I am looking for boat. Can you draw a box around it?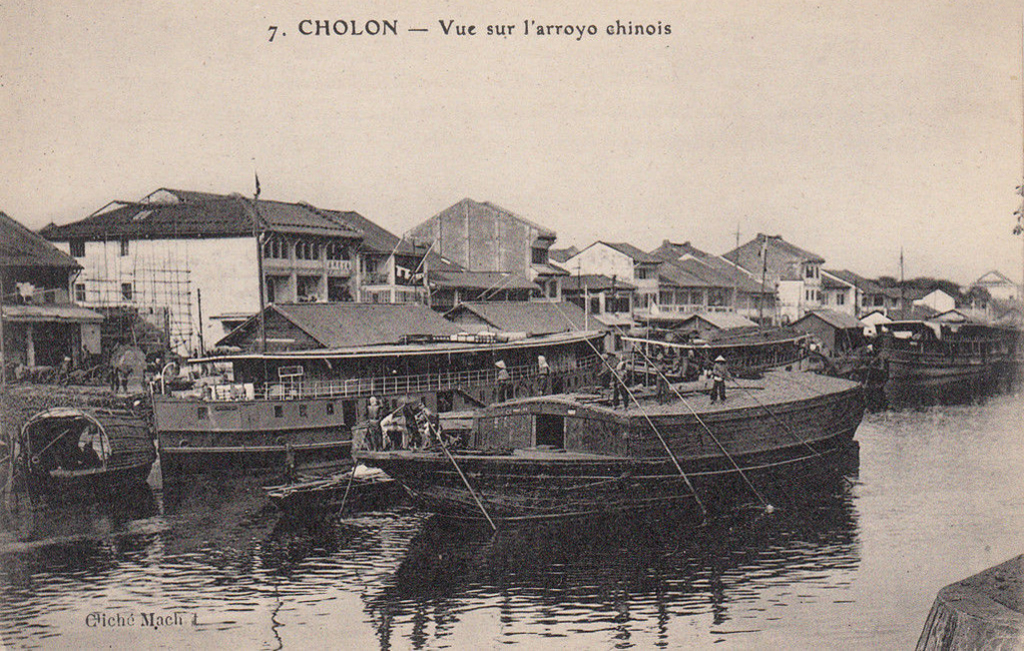
Sure, the bounding box is pyautogui.locateOnScreen(612, 233, 817, 384).
